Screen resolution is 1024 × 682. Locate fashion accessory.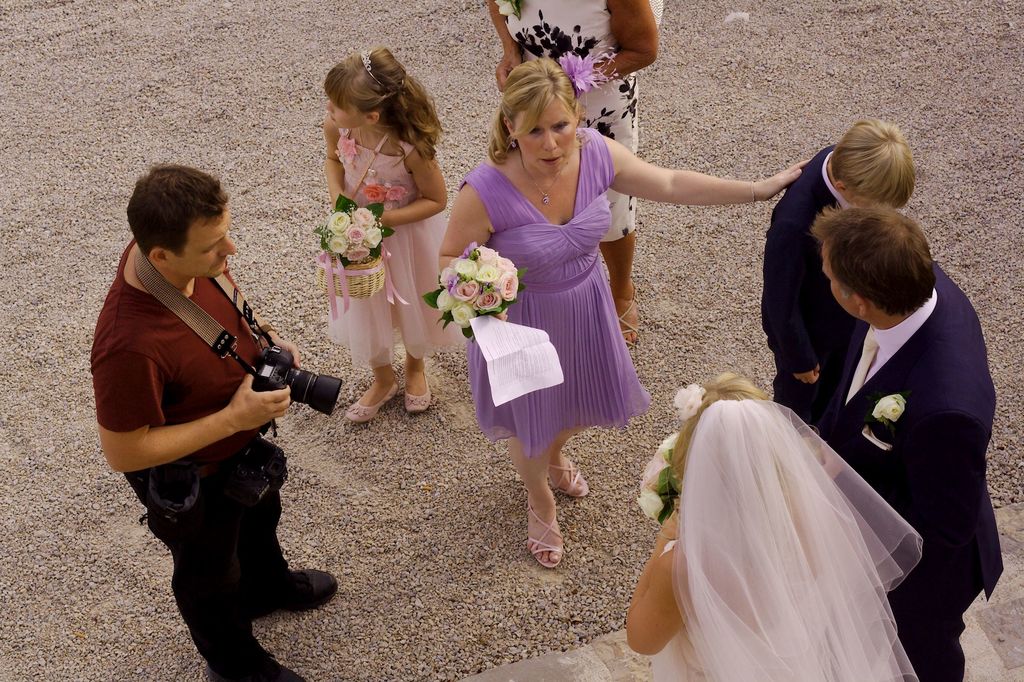
361,51,390,84.
